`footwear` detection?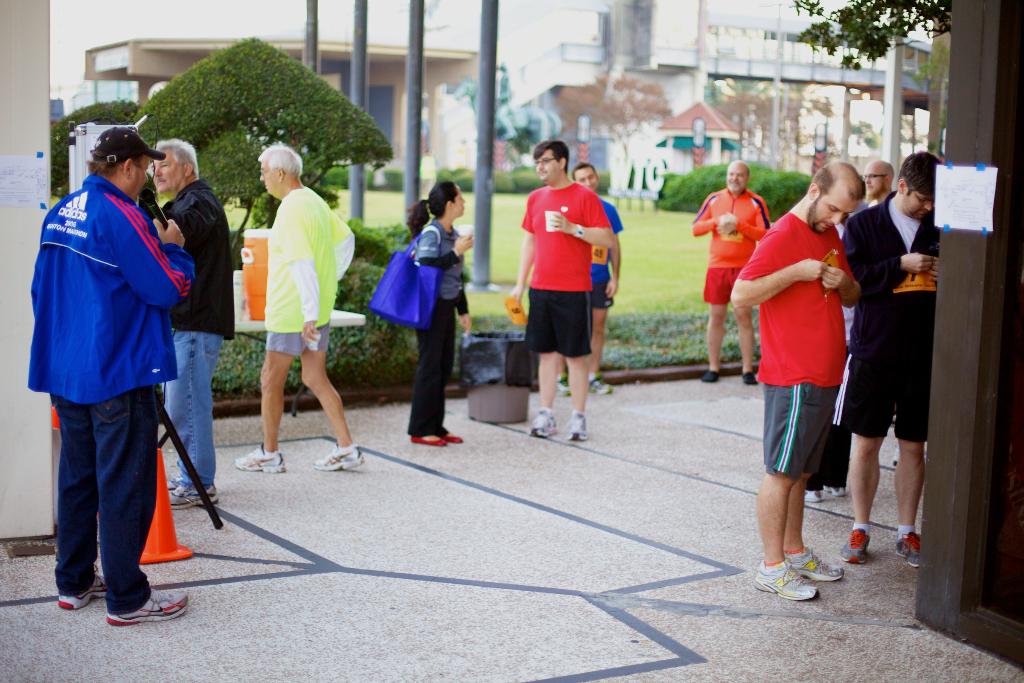
[left=893, top=532, right=932, bottom=567]
